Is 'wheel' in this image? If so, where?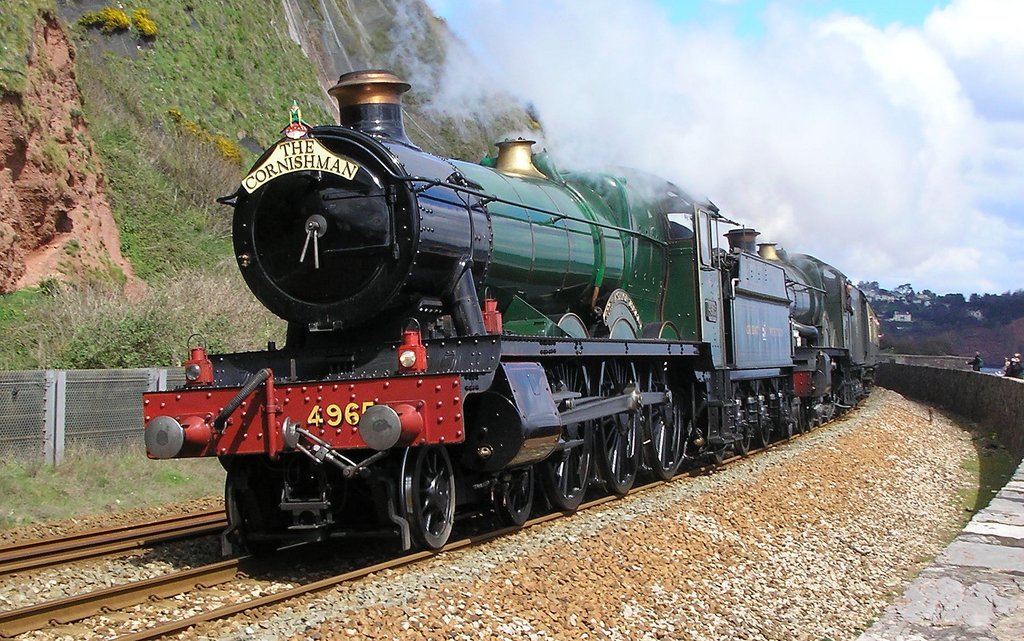
Yes, at box=[808, 419, 817, 430].
